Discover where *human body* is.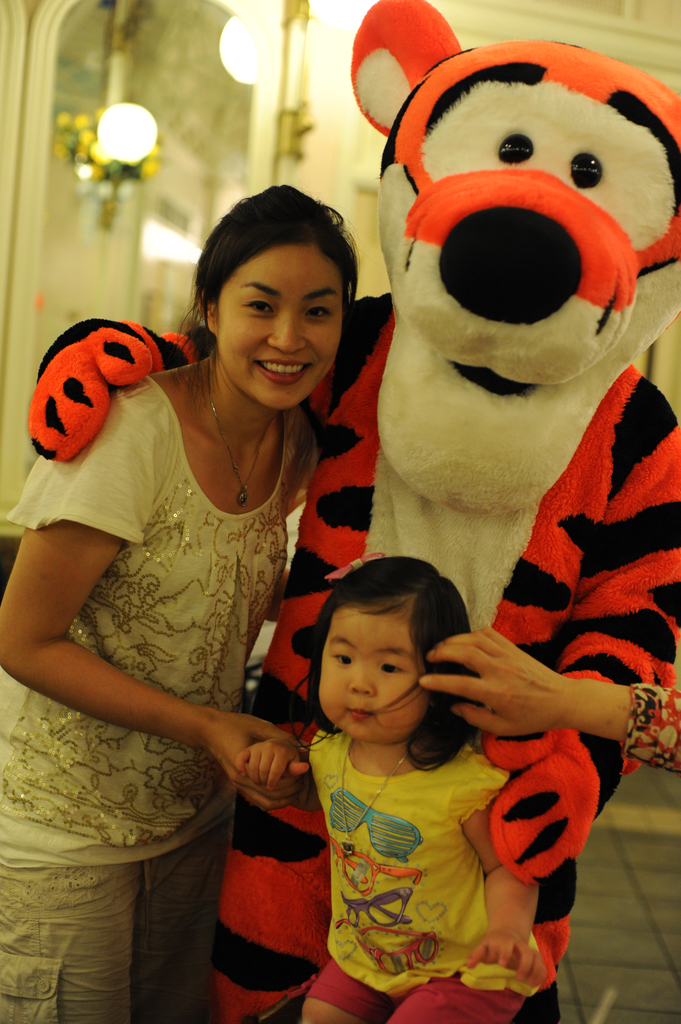
Discovered at 237, 556, 548, 1023.
